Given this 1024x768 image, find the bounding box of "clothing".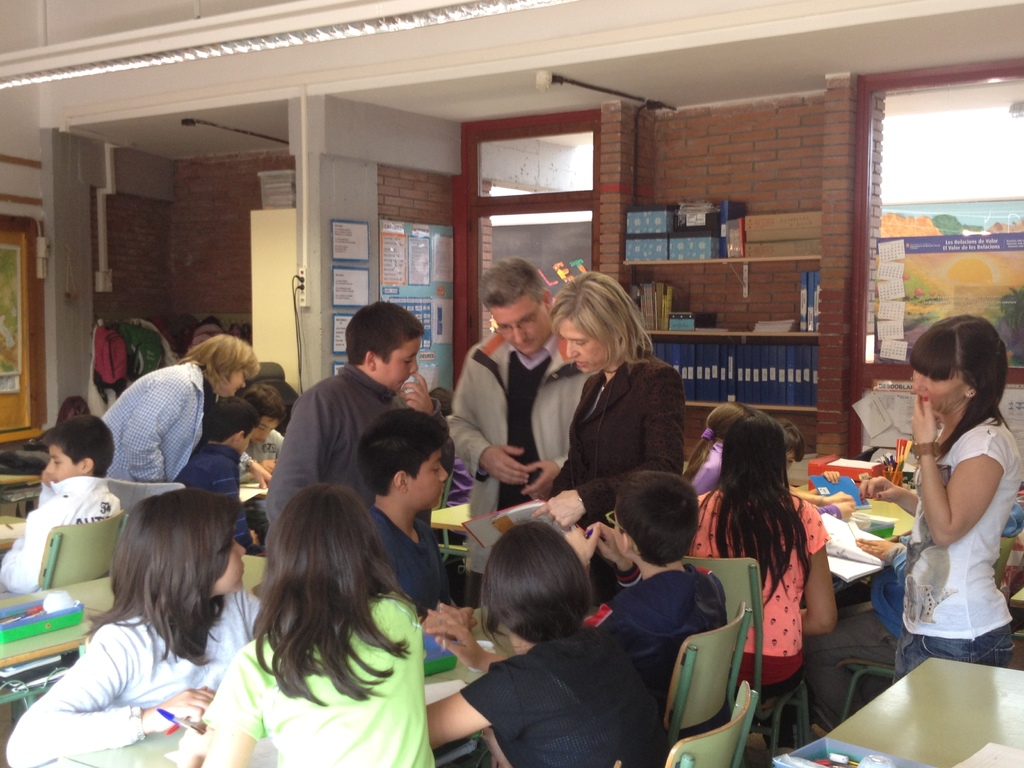
select_region(370, 504, 451, 611).
